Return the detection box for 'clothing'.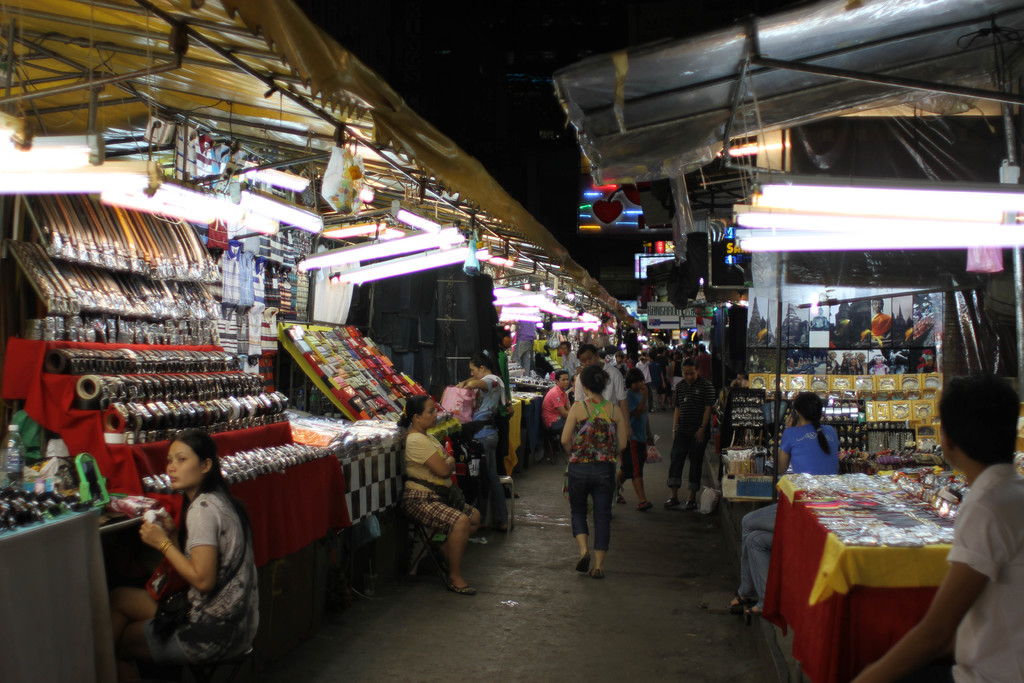
742,422,840,609.
